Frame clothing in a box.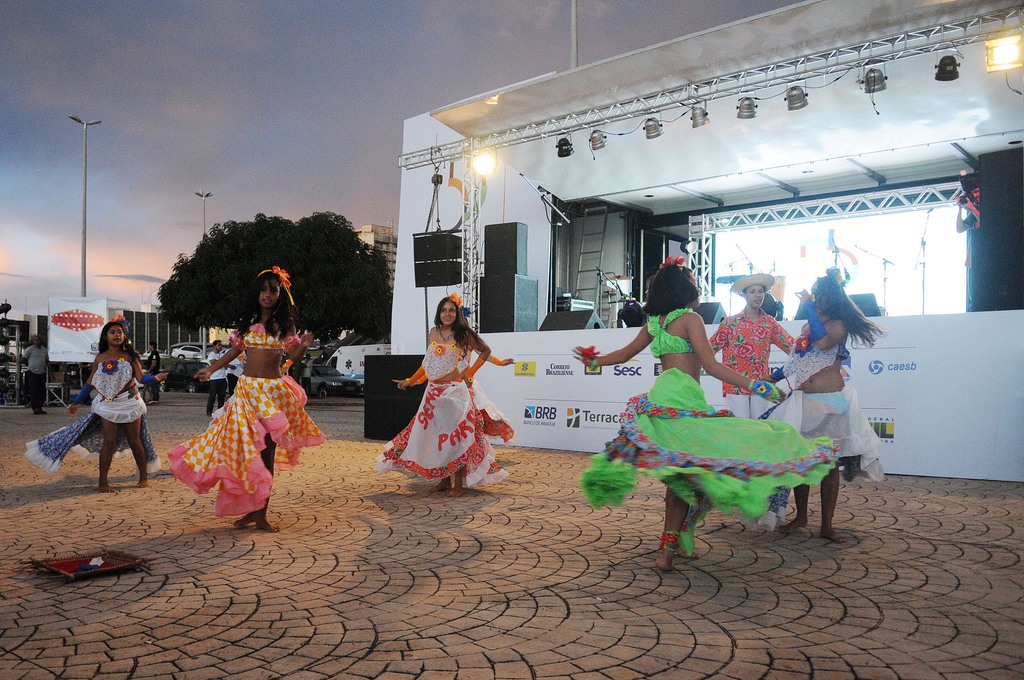
bbox=(171, 329, 333, 513).
